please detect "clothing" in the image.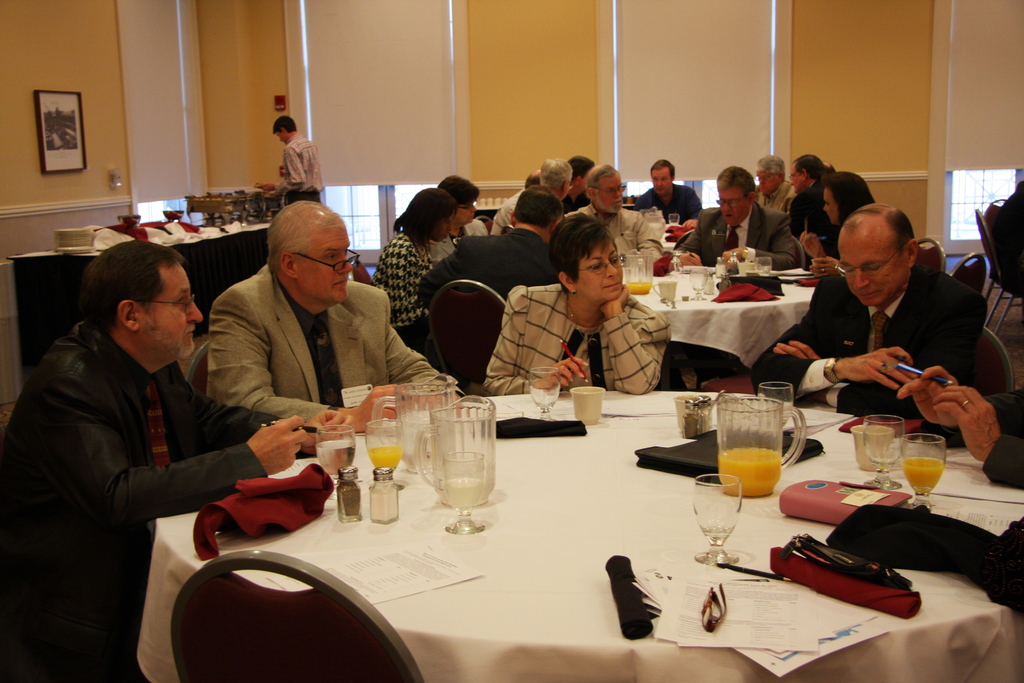
(left=747, top=265, right=988, bottom=425).
